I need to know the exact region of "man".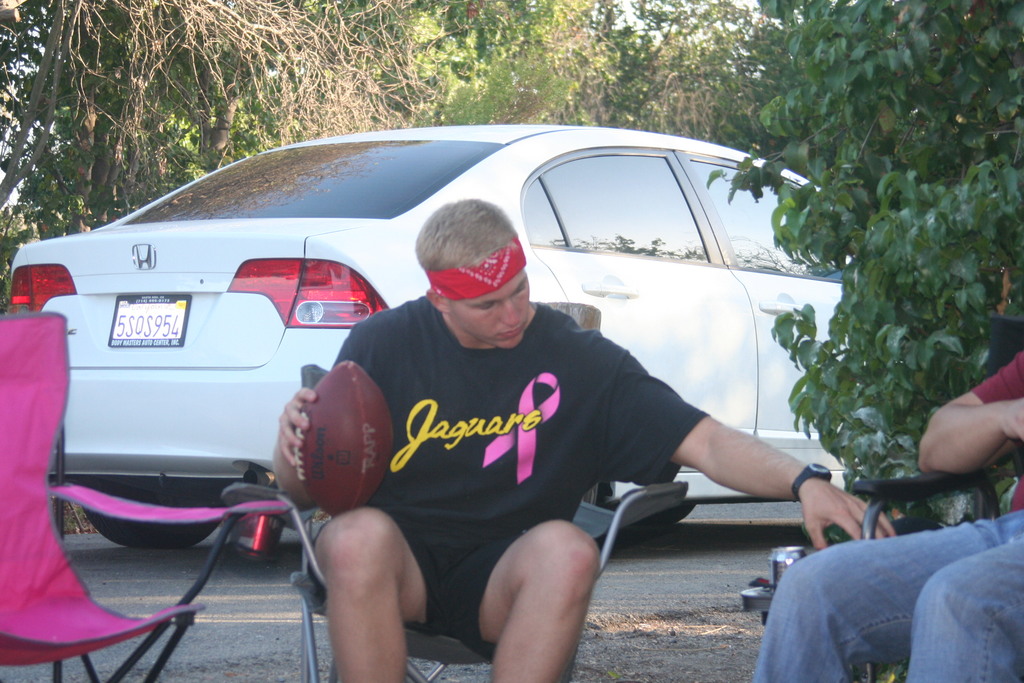
Region: <bbox>750, 349, 1023, 682</bbox>.
